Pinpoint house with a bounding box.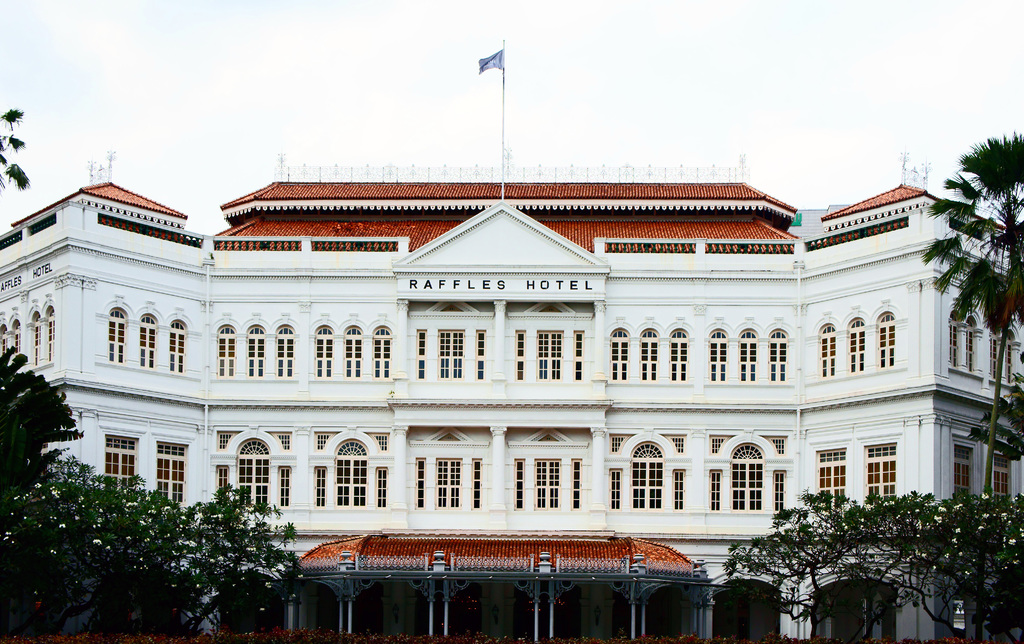
214 149 810 643.
